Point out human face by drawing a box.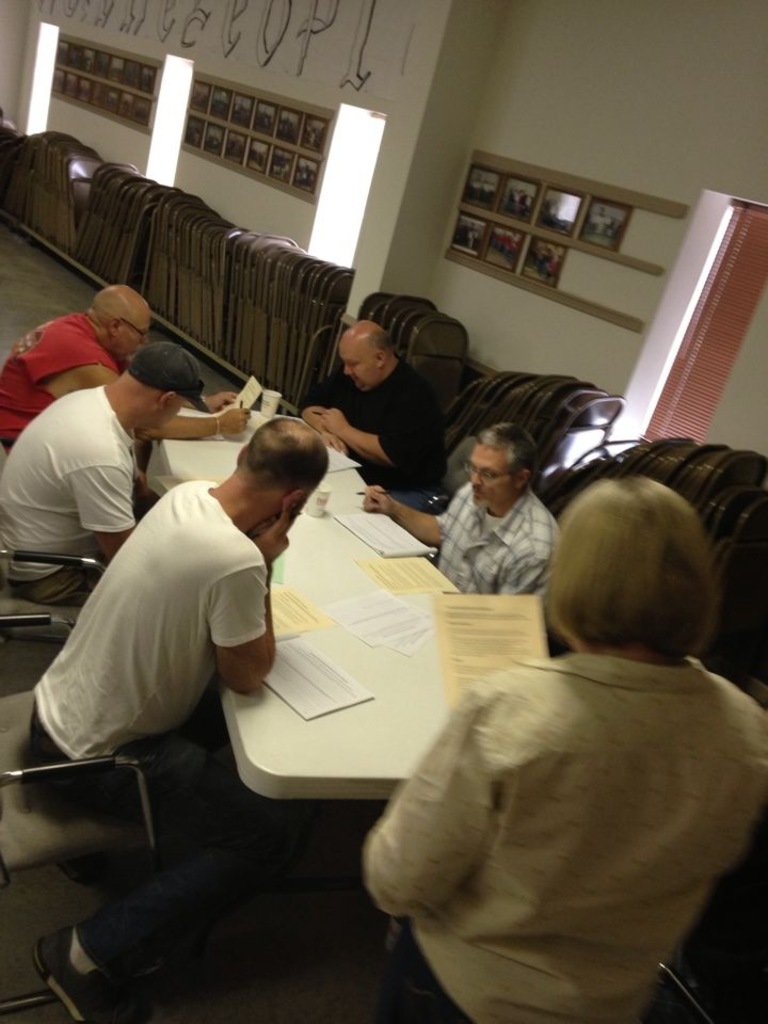
(470,442,506,508).
